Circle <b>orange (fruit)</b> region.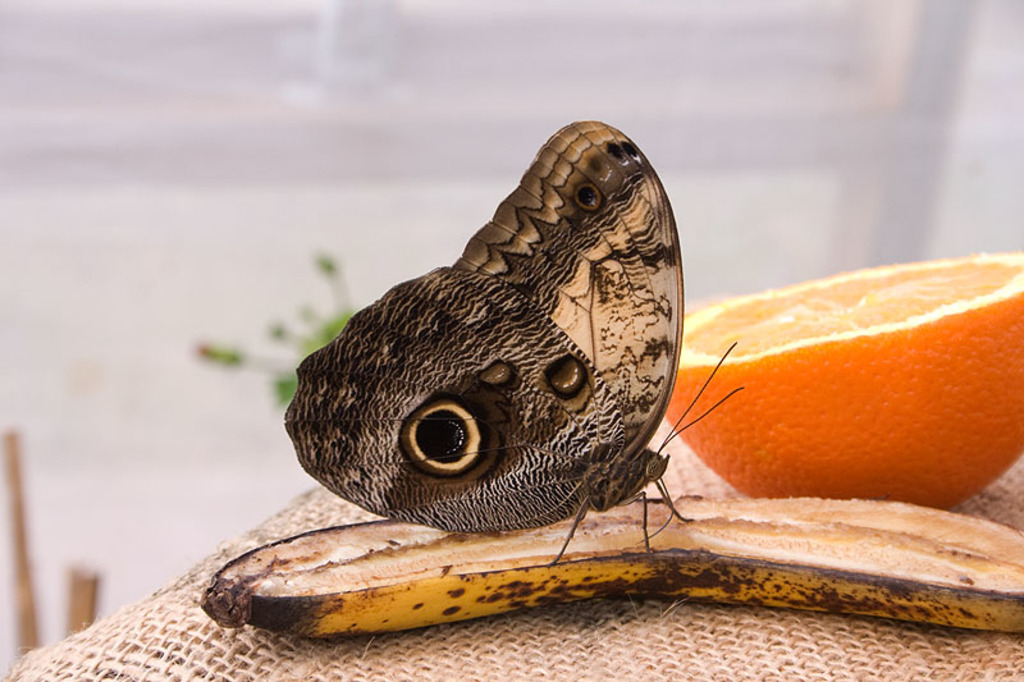
Region: box(654, 269, 1000, 500).
